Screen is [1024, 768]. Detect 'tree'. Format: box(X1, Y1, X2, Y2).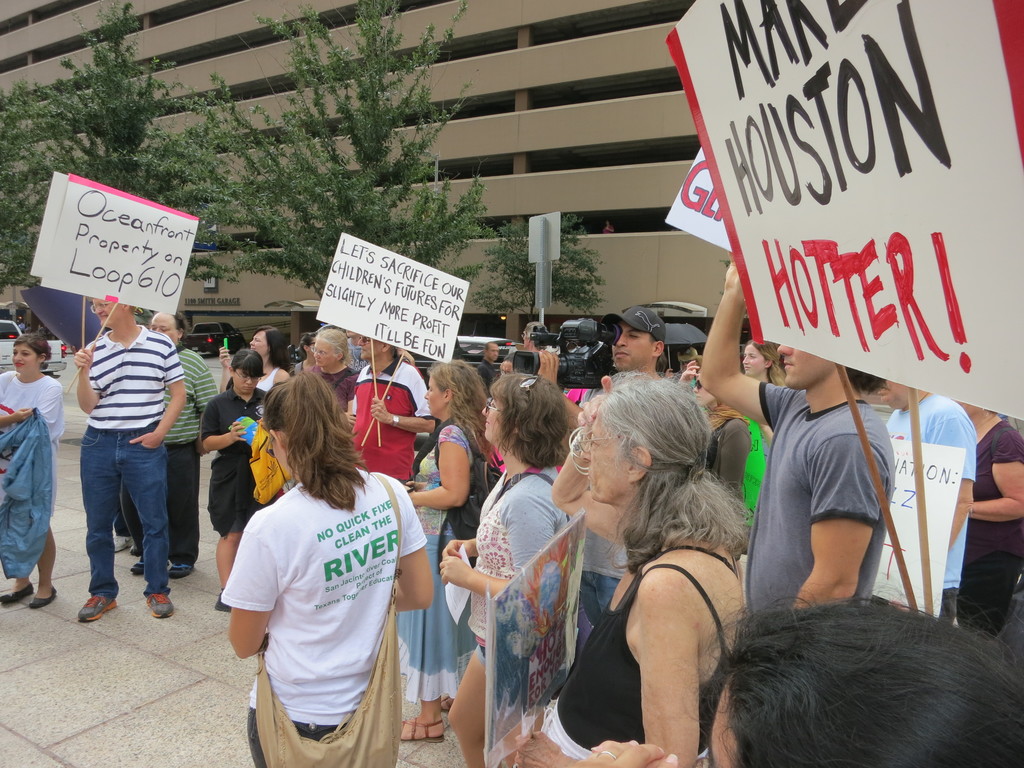
box(152, 0, 496, 296).
